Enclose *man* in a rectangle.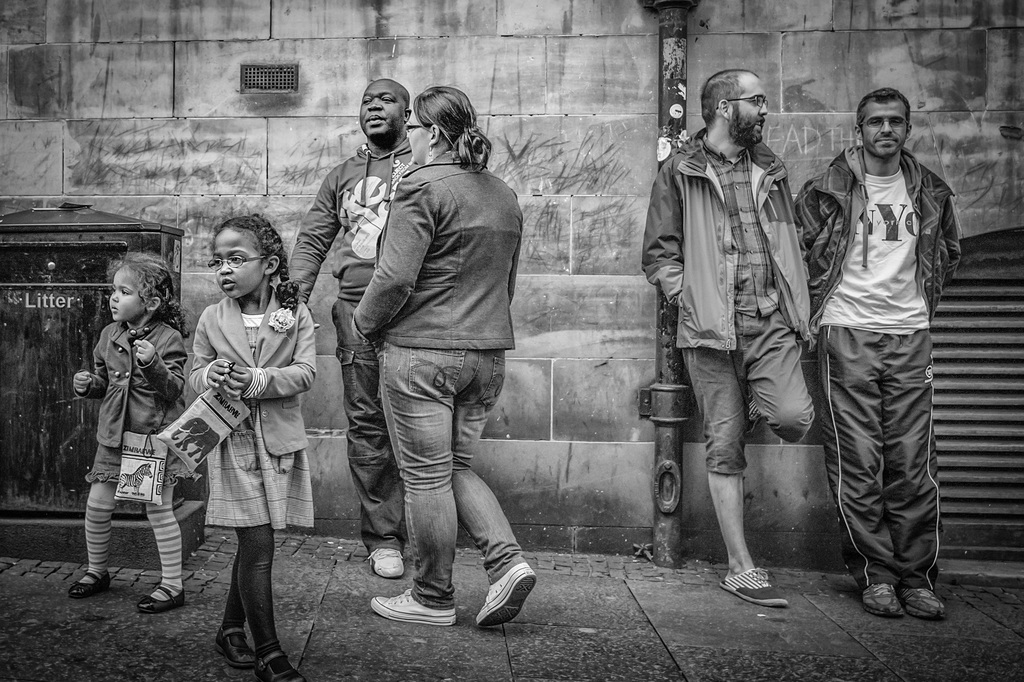
(x1=642, y1=72, x2=816, y2=606).
